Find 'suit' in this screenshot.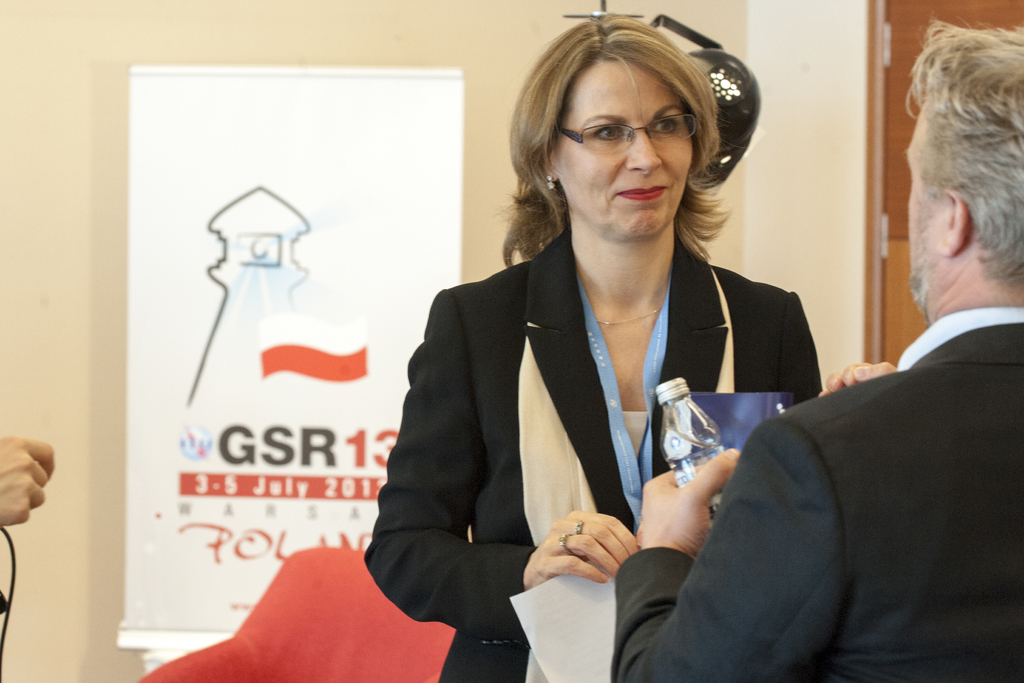
The bounding box for 'suit' is locate(363, 229, 825, 682).
